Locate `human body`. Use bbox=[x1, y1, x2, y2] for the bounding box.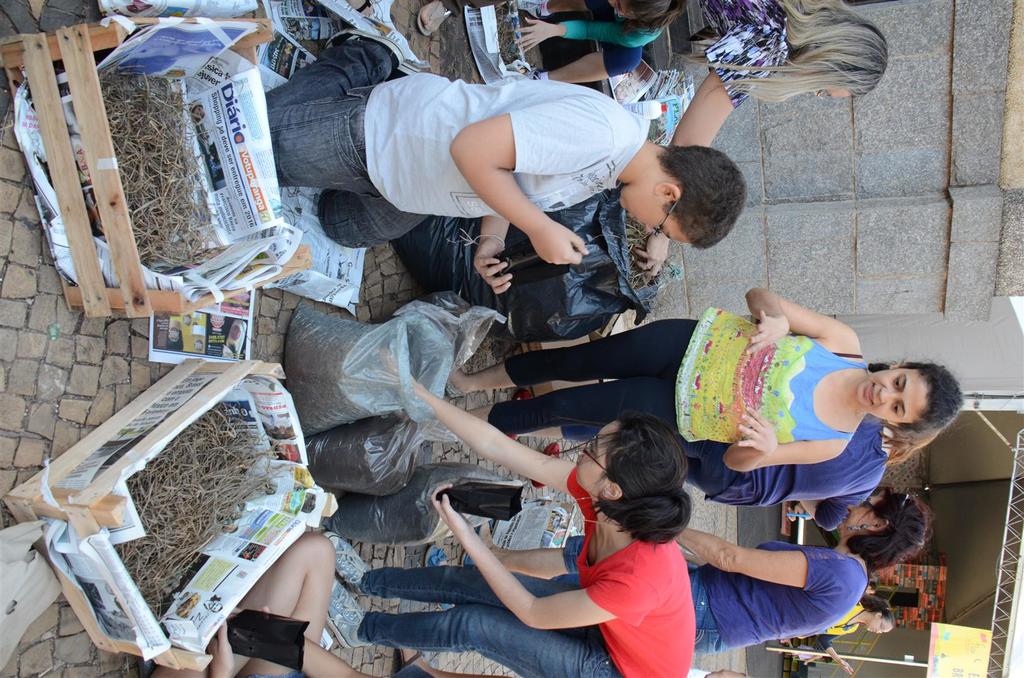
bbox=[323, 351, 696, 677].
